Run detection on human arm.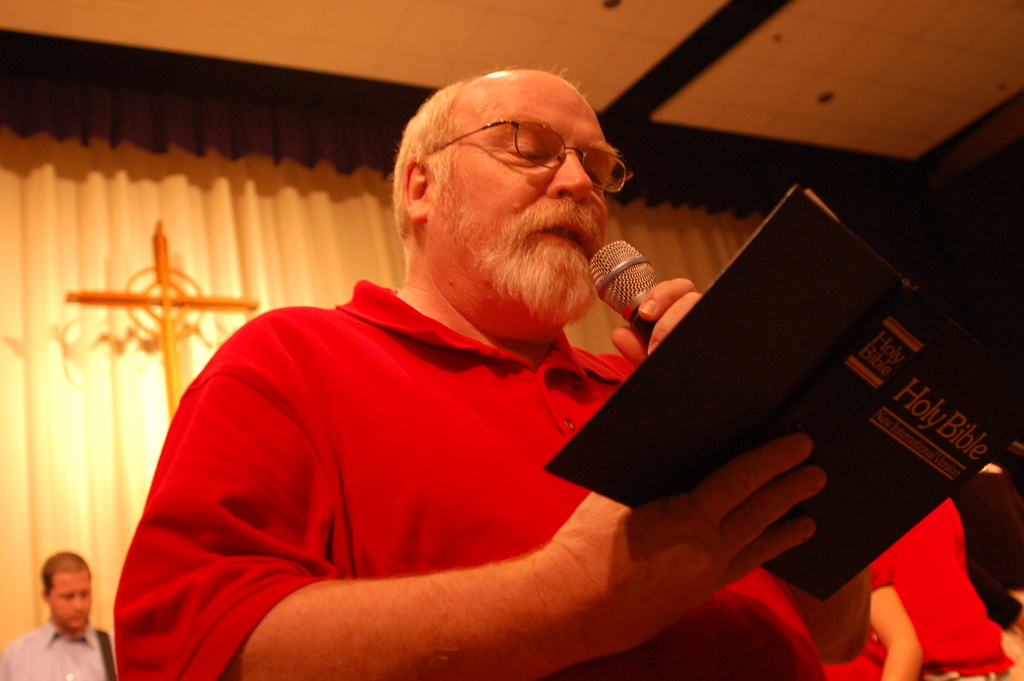
Result: 218:445:892:679.
